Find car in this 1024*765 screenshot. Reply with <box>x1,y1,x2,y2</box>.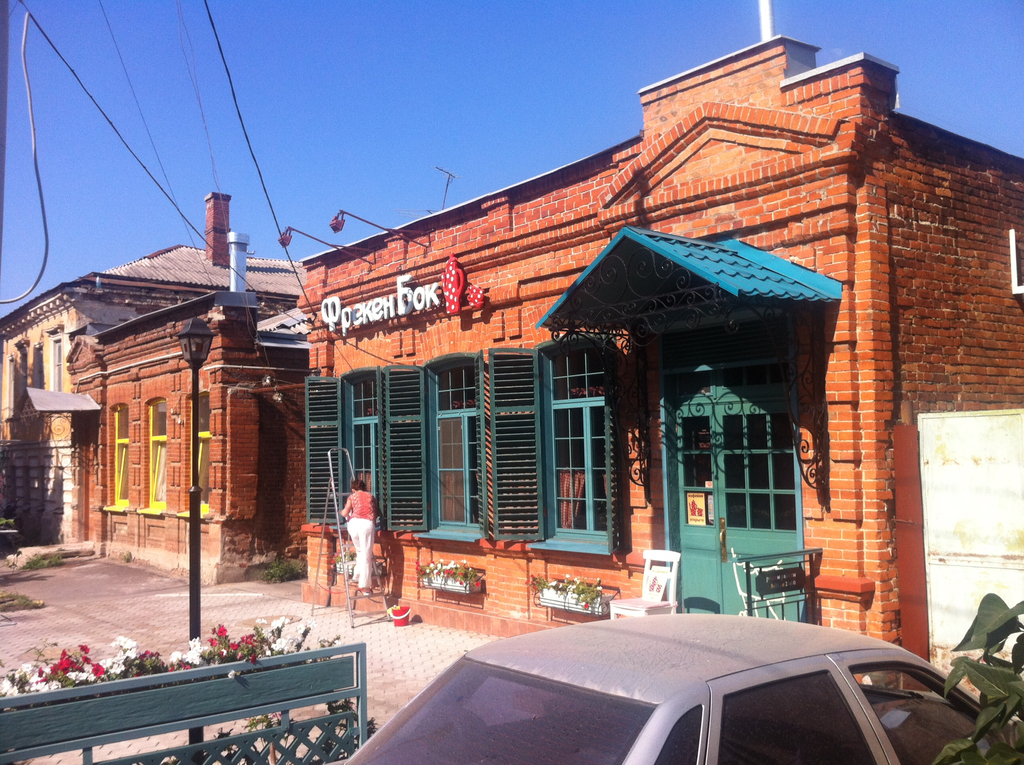
<box>330,608,1018,764</box>.
